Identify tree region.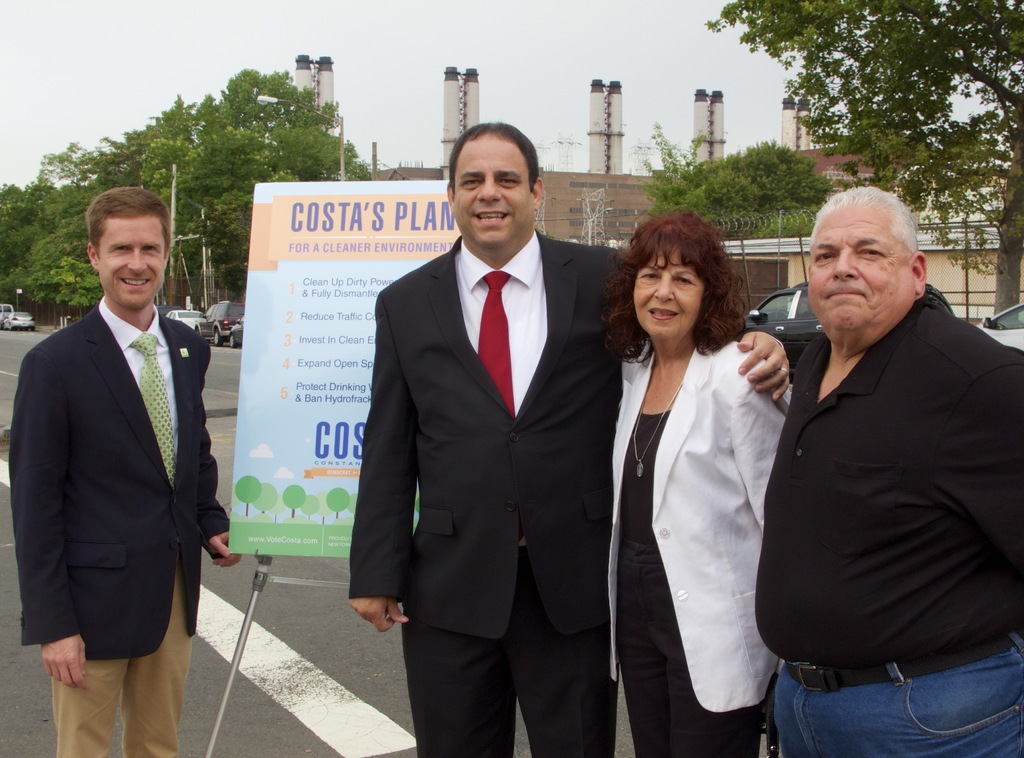
Region: left=648, top=143, right=836, bottom=235.
